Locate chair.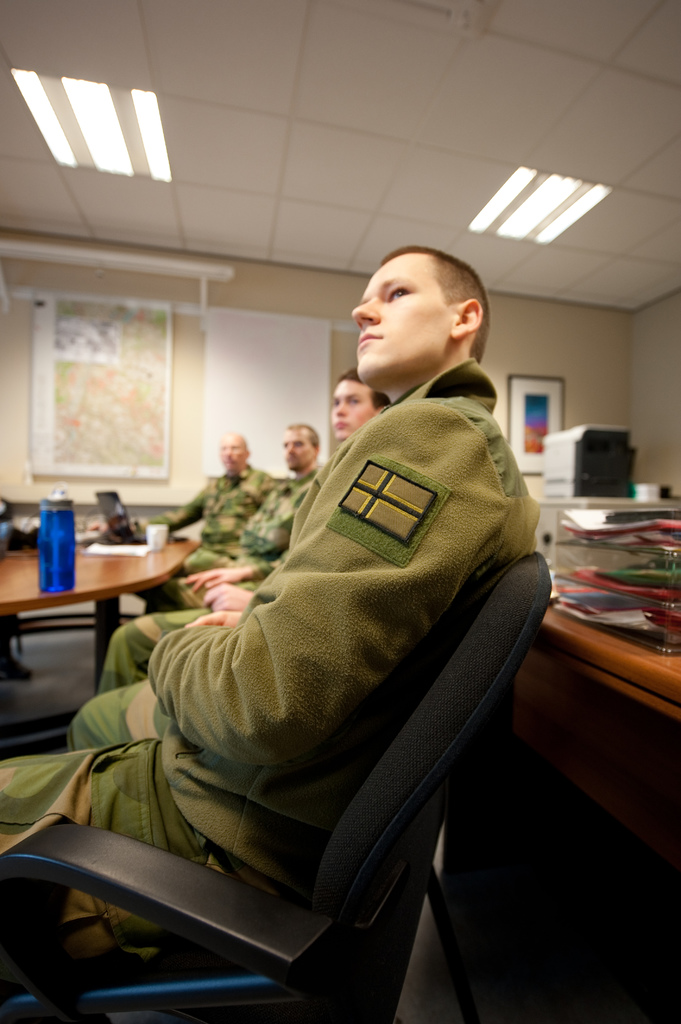
Bounding box: left=52, top=527, right=552, bottom=1002.
